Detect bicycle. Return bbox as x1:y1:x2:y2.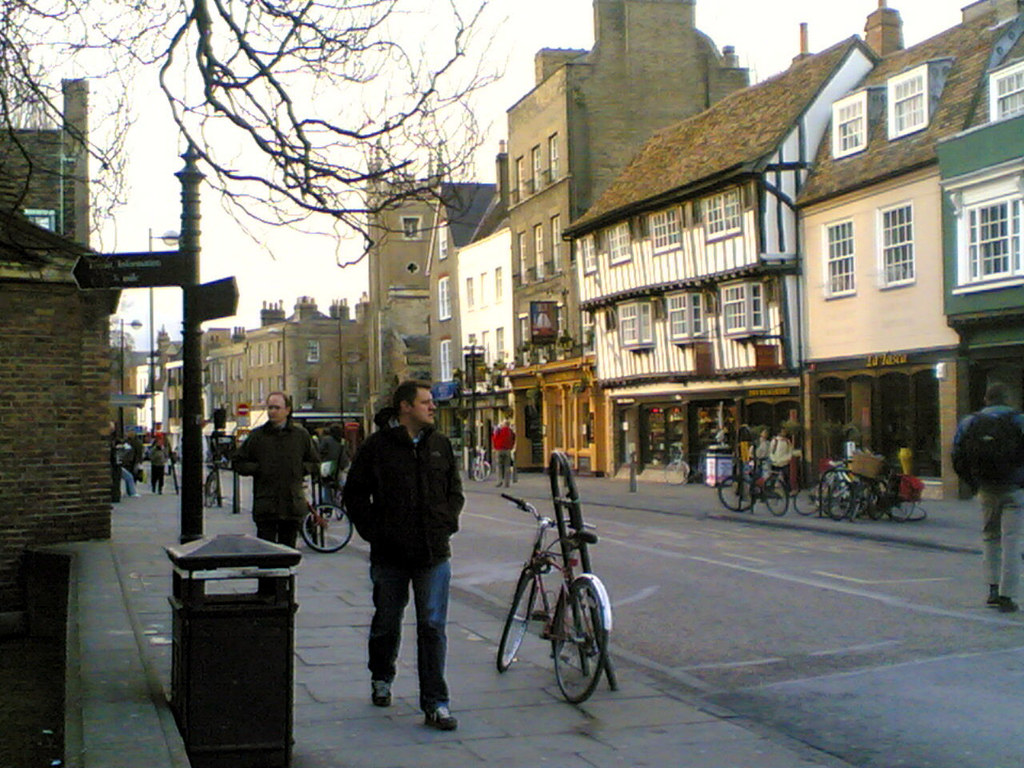
302:472:350:554.
